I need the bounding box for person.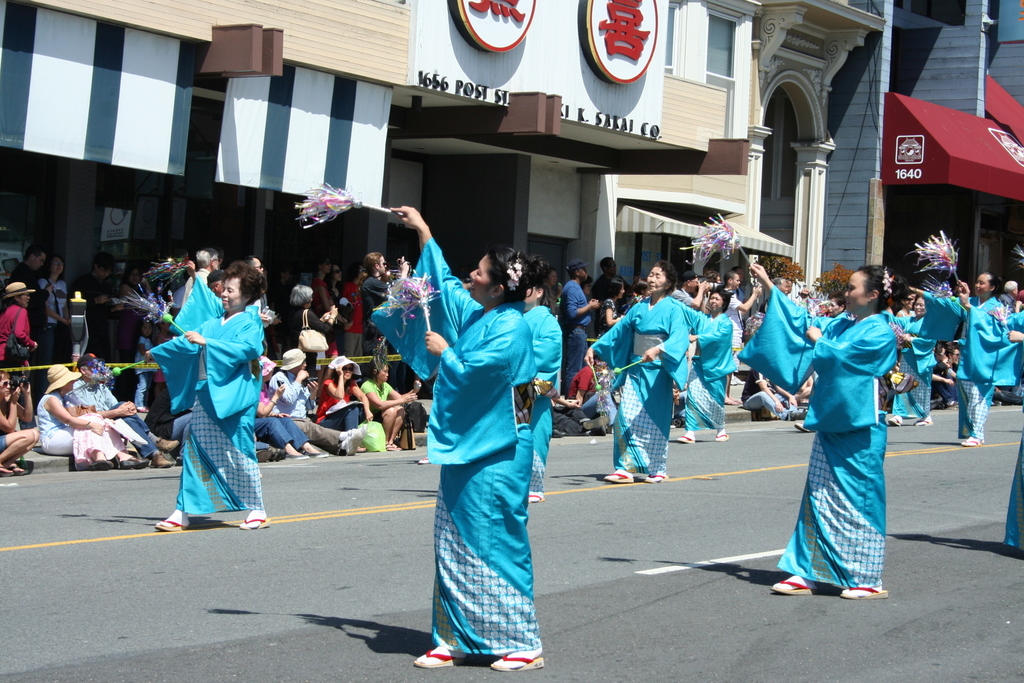
Here it is: 511/259/566/521.
